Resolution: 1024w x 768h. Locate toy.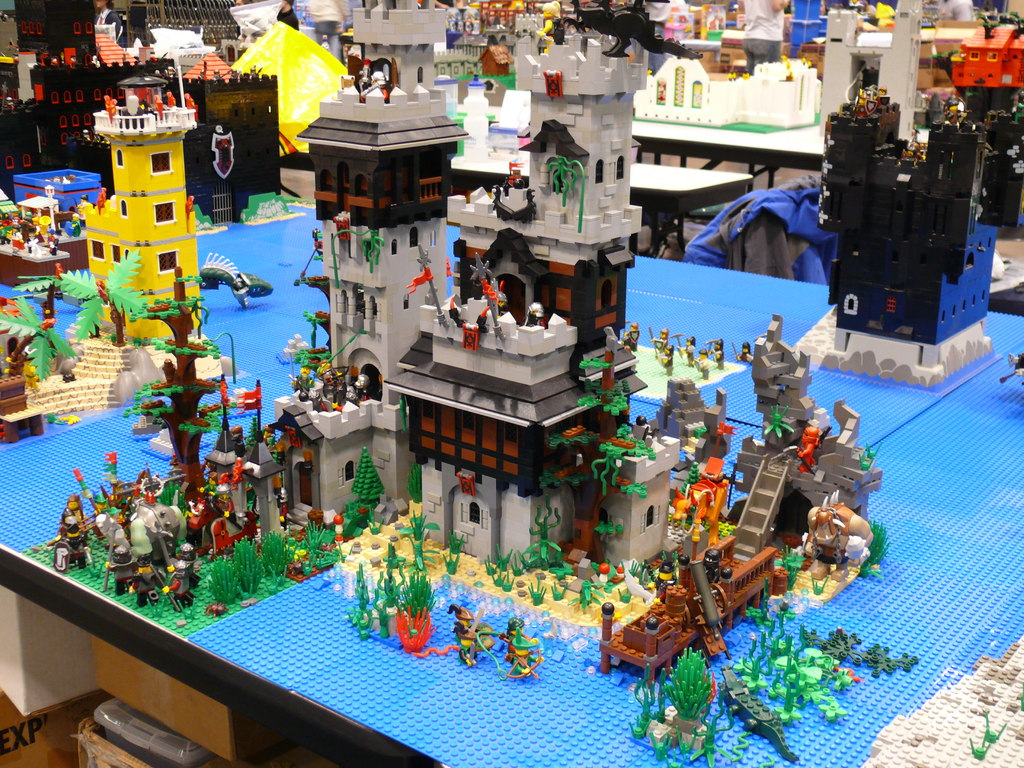
(left=165, top=540, right=206, bottom=609).
